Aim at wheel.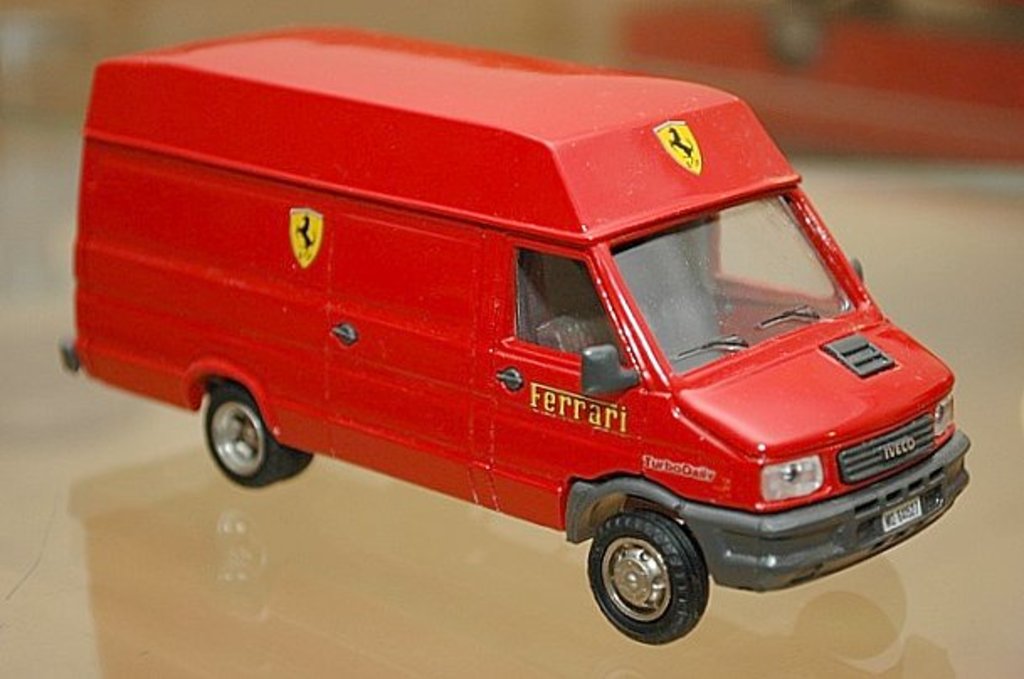
Aimed at Rect(203, 382, 308, 487).
